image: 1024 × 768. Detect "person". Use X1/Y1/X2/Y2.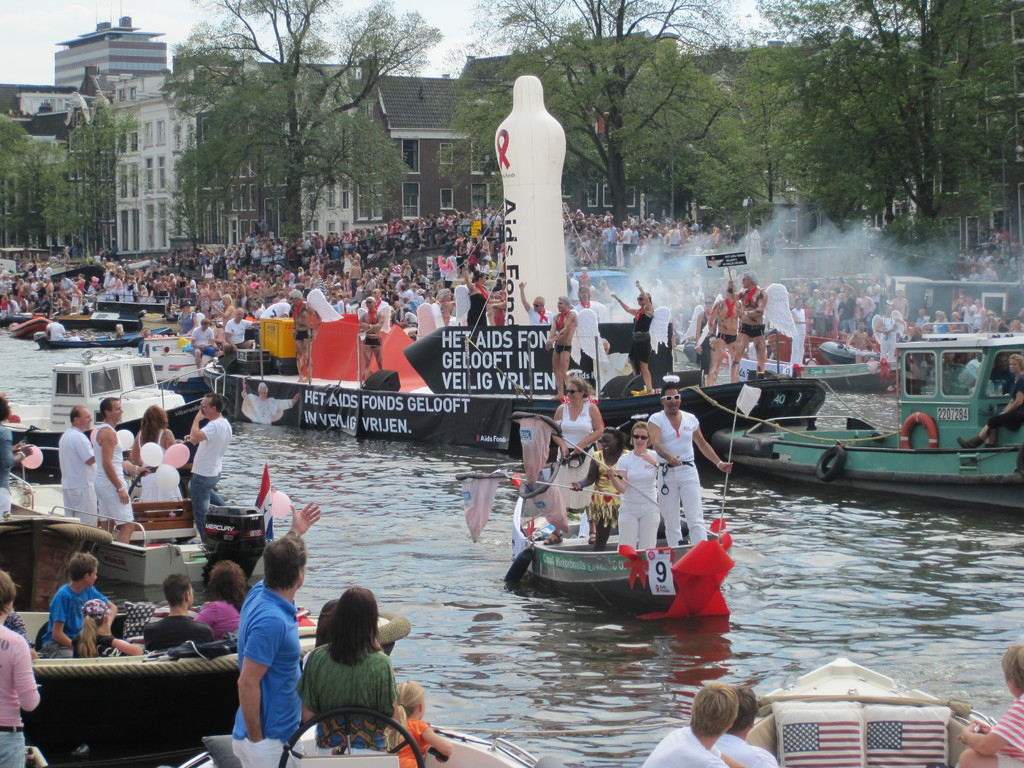
842/317/879/362.
